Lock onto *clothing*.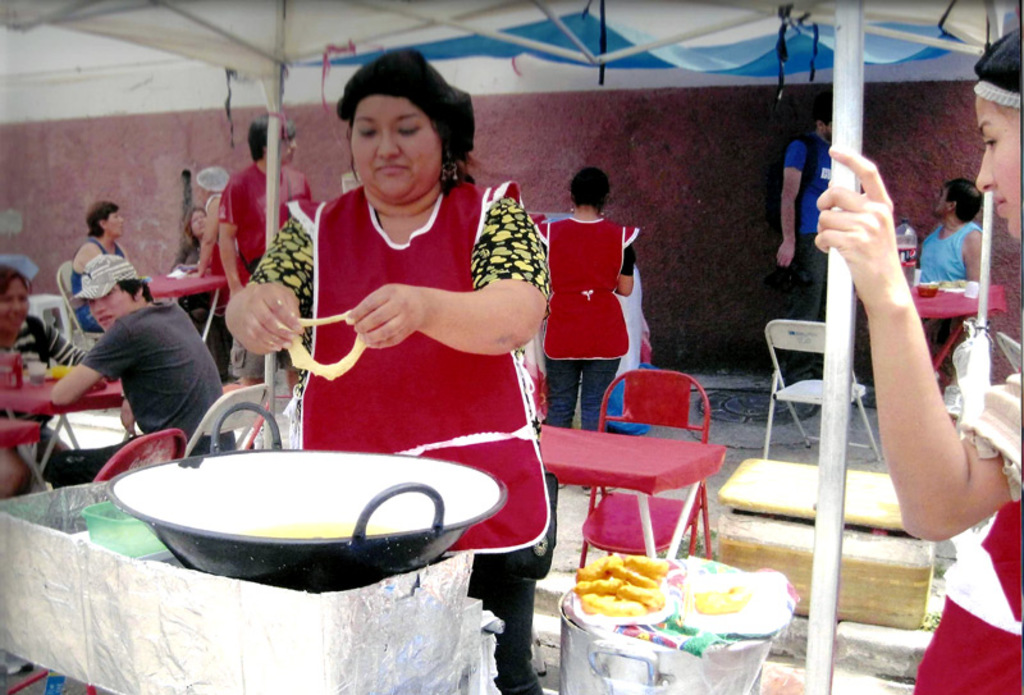
Locked: (913,375,1023,692).
